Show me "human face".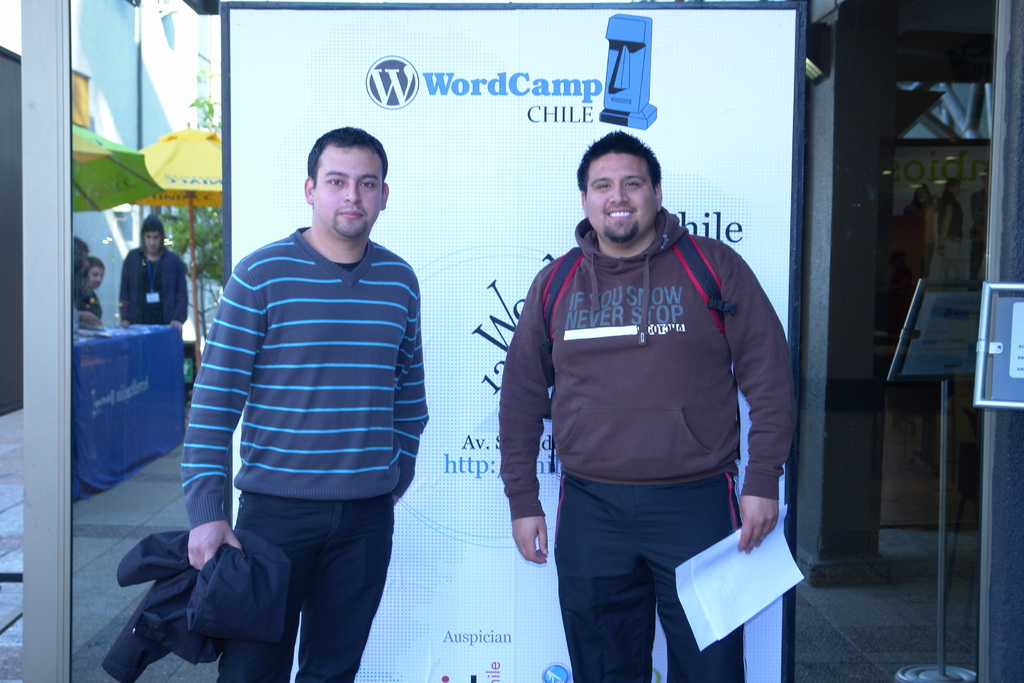
"human face" is here: (x1=144, y1=231, x2=163, y2=252).
